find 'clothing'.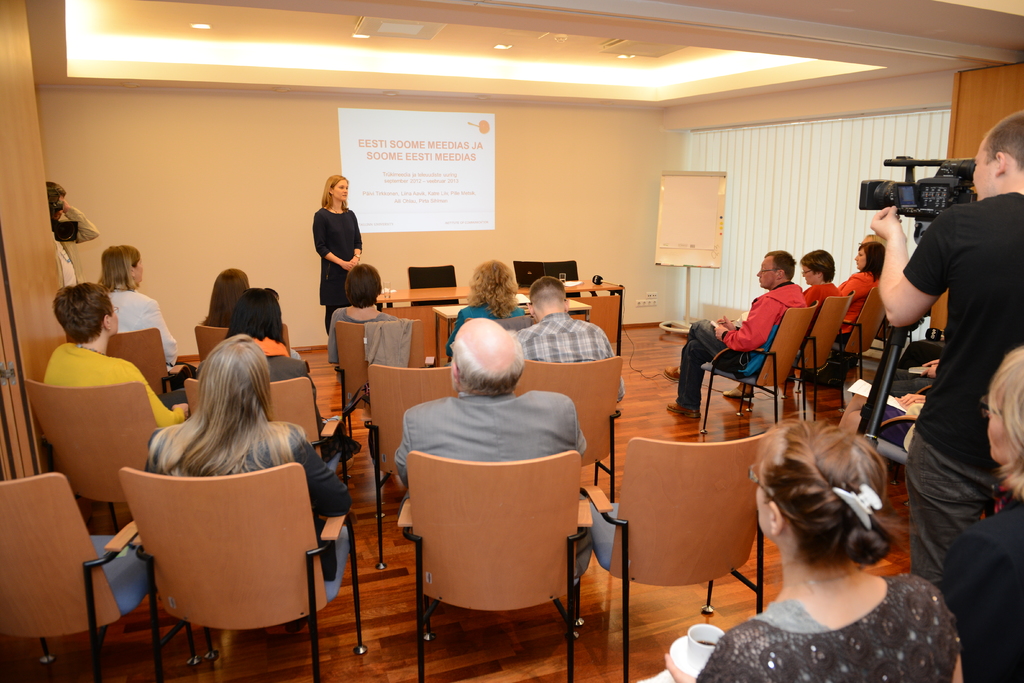
left=94, top=274, right=196, bottom=386.
